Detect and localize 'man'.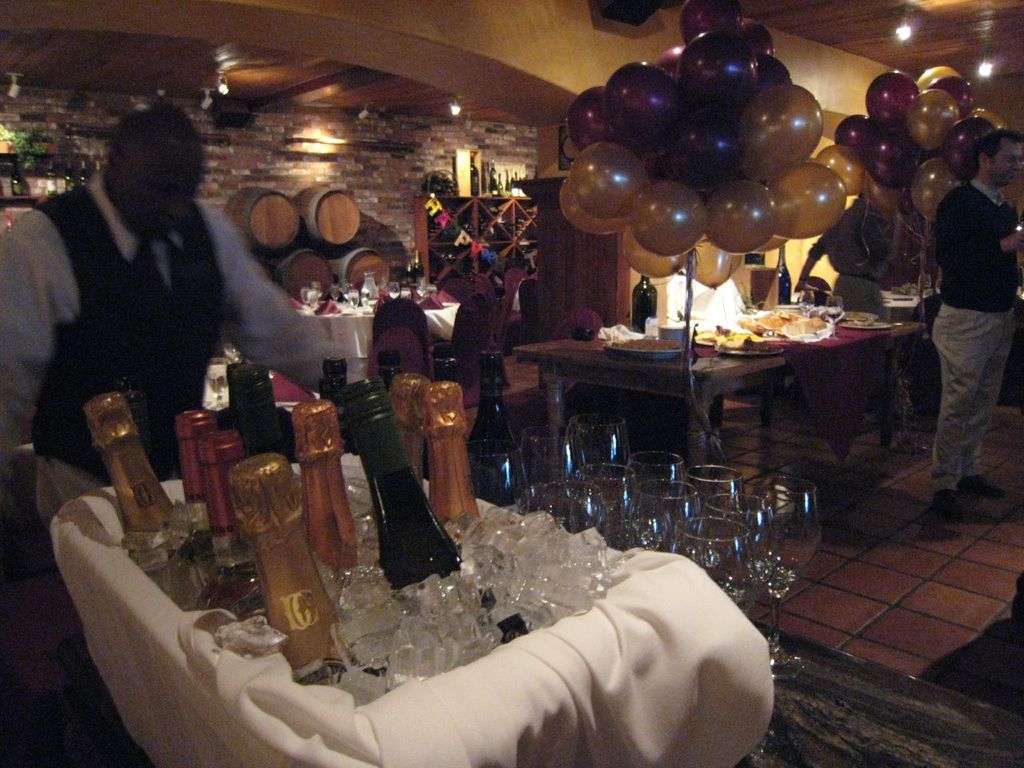
Localized at l=13, t=127, r=346, b=484.
